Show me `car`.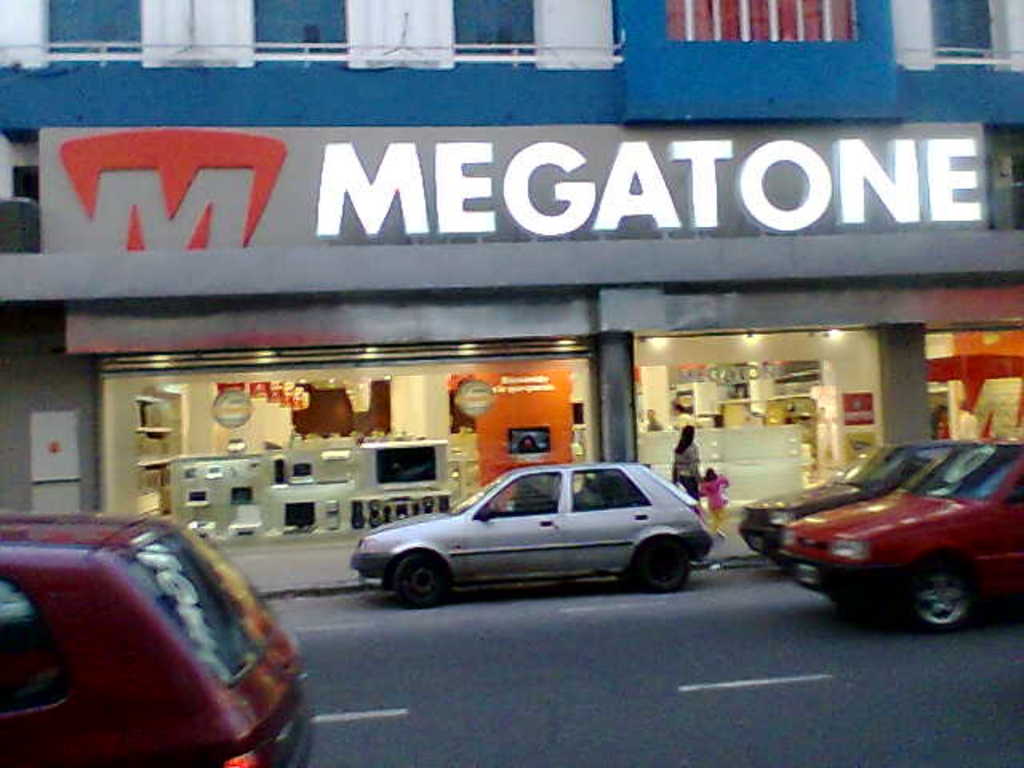
`car` is here: 734 435 965 557.
